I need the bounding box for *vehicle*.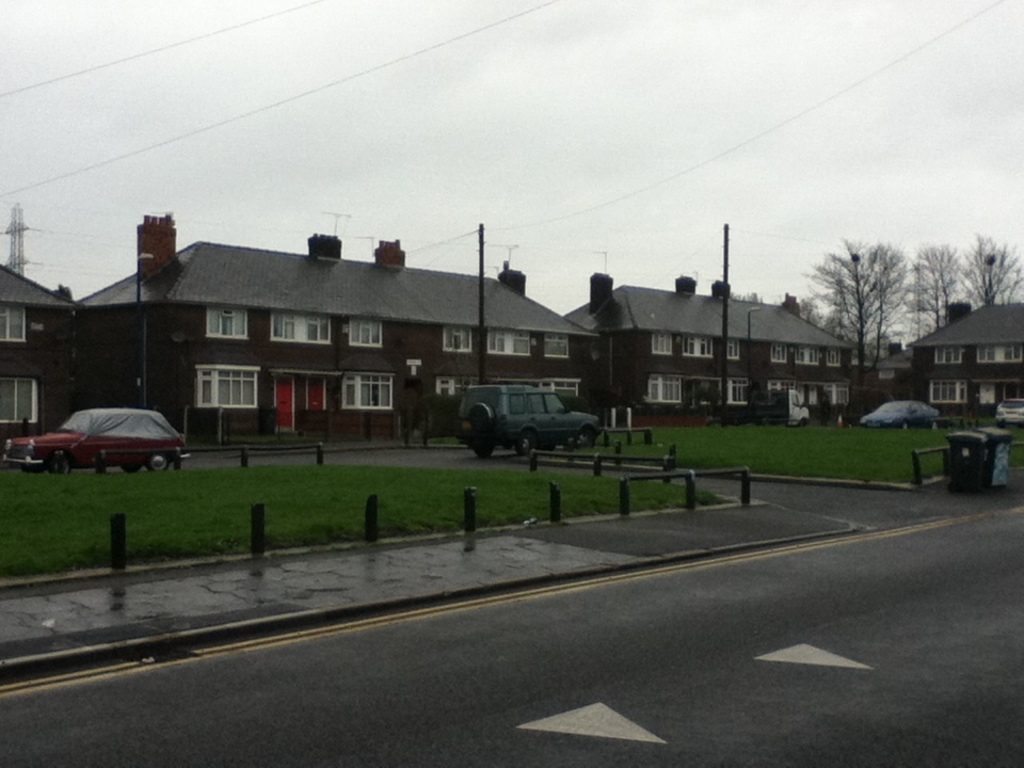
Here it is: <region>860, 401, 940, 431</region>.
